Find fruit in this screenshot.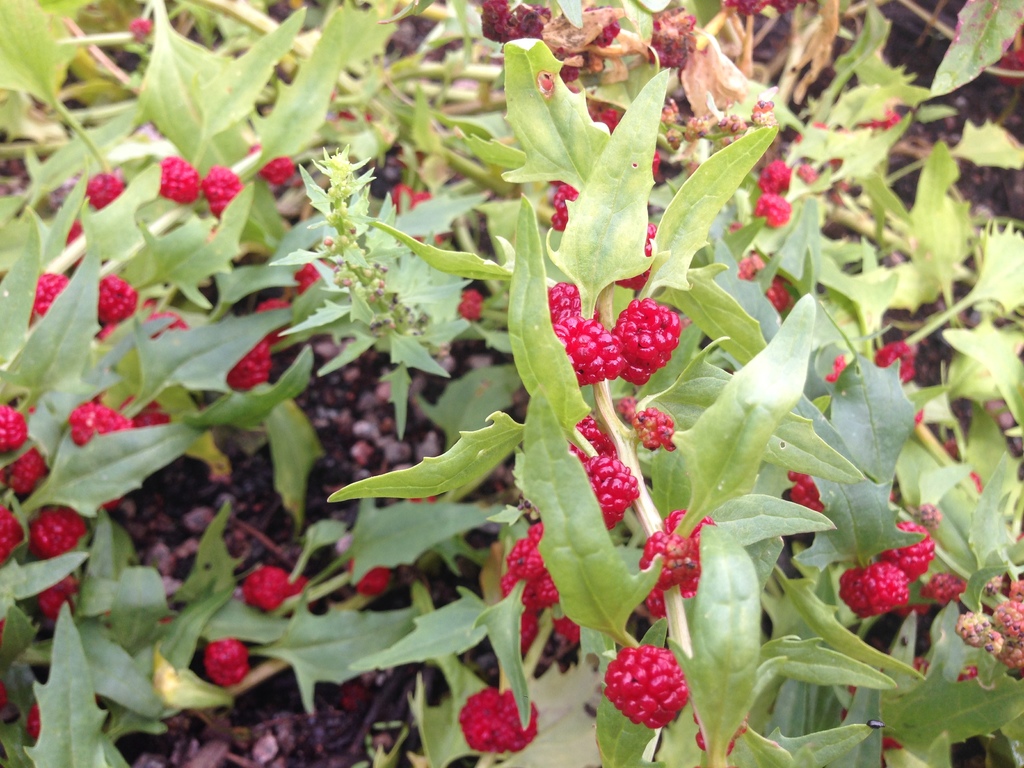
The bounding box for fruit is bbox=(458, 287, 484, 319).
